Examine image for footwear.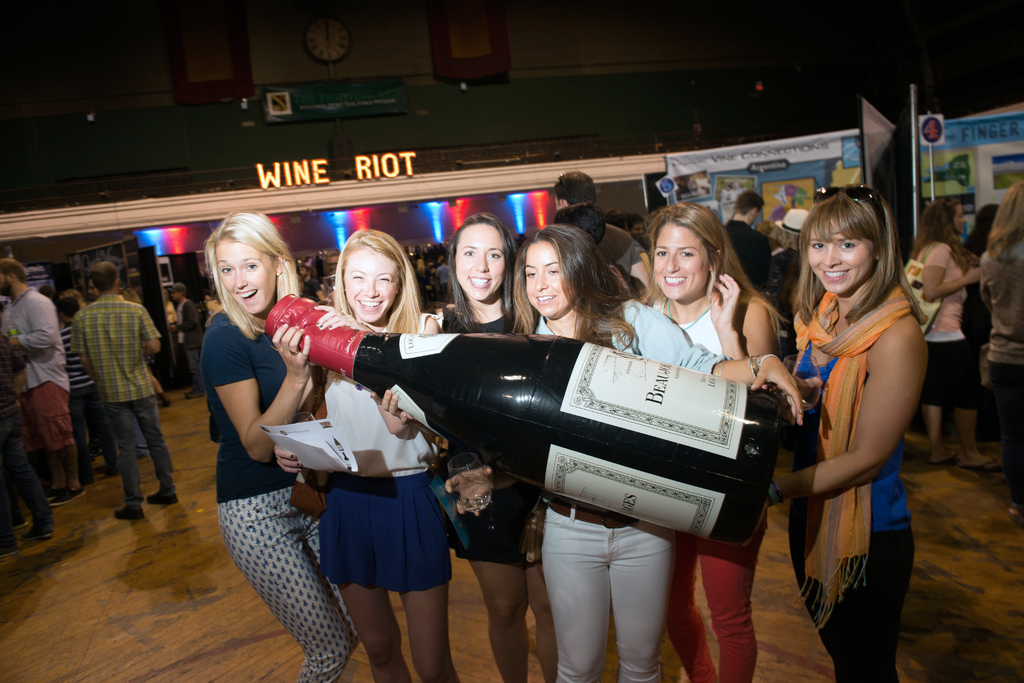
Examination result: detection(159, 390, 171, 408).
